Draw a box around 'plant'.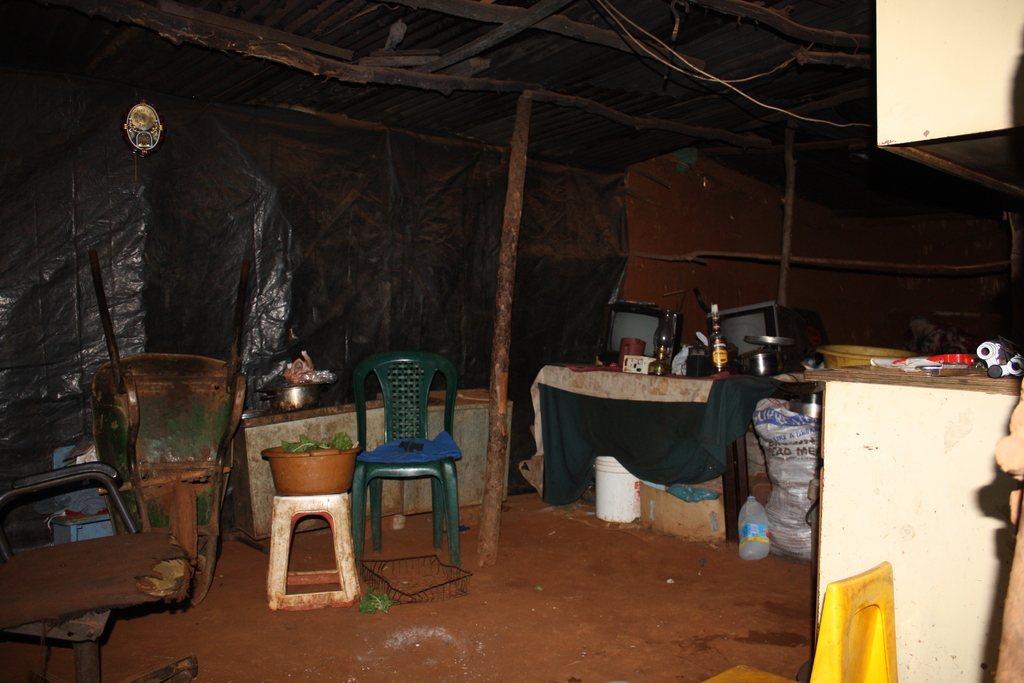
{"x1": 282, "y1": 431, "x2": 352, "y2": 454}.
